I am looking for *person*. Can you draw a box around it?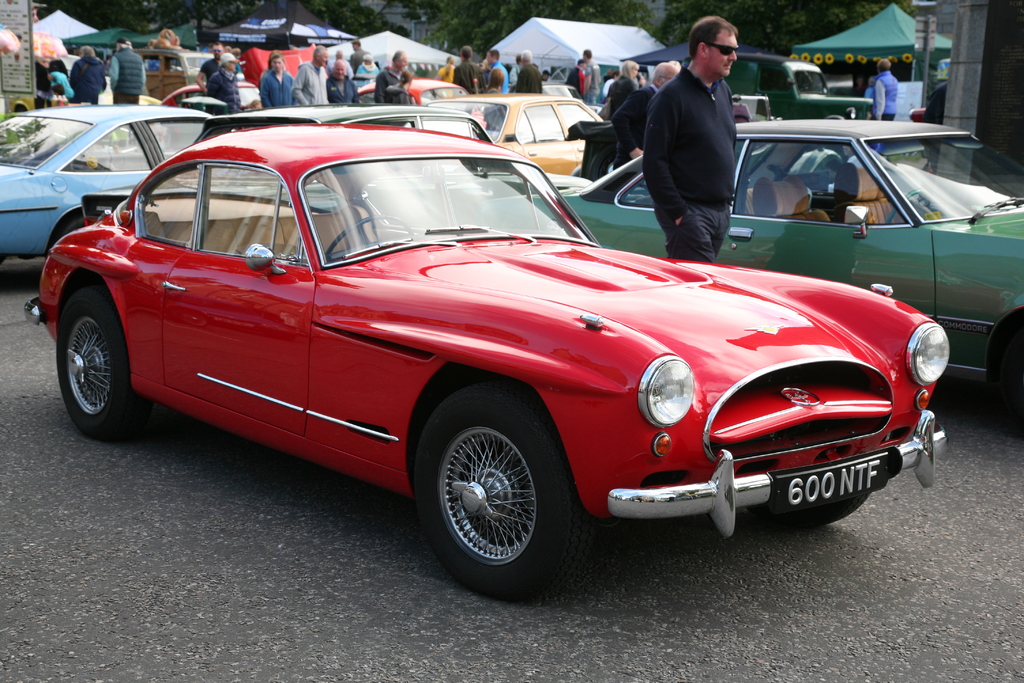
Sure, the bounding box is 453,46,483,95.
